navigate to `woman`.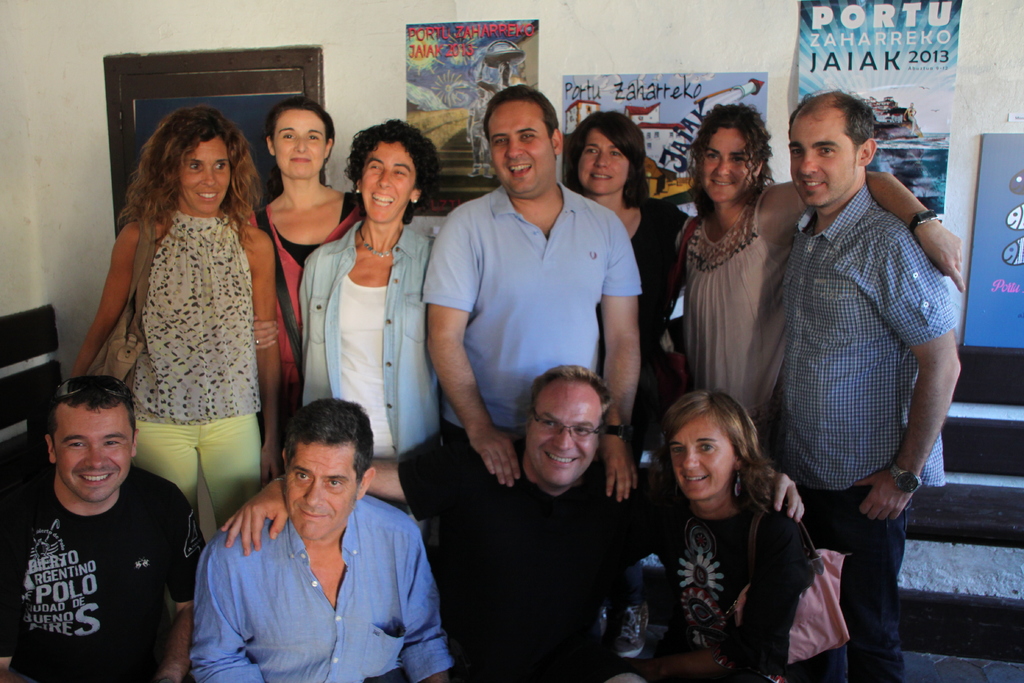
Navigation target: BBox(63, 100, 289, 554).
